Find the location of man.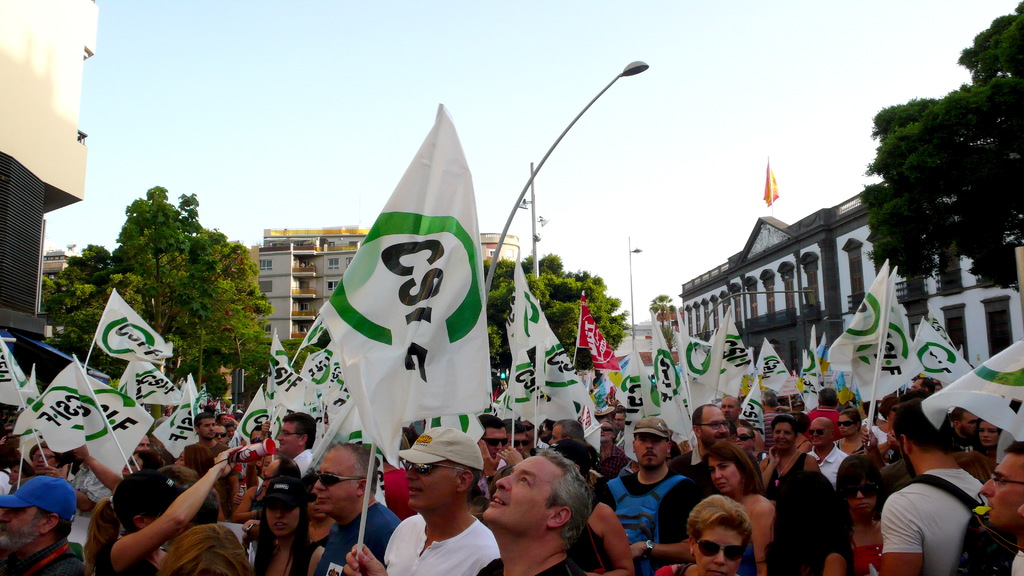
Location: {"left": 714, "top": 394, "right": 767, "bottom": 451}.
